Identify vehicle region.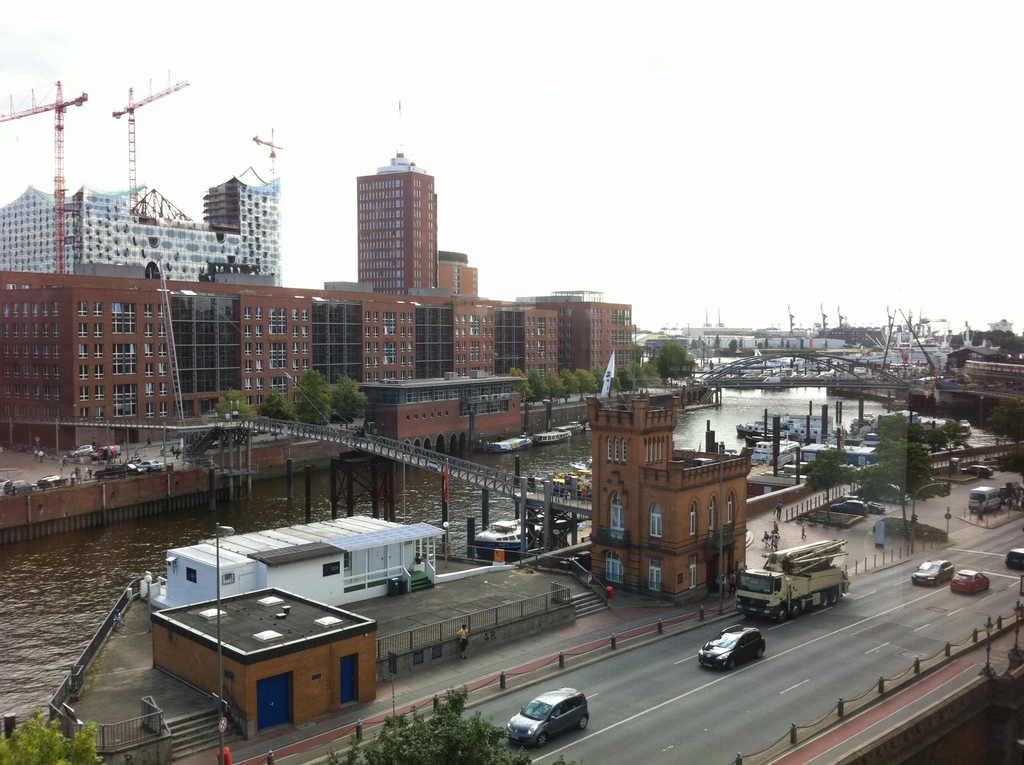
Region: left=6, top=476, right=35, bottom=492.
